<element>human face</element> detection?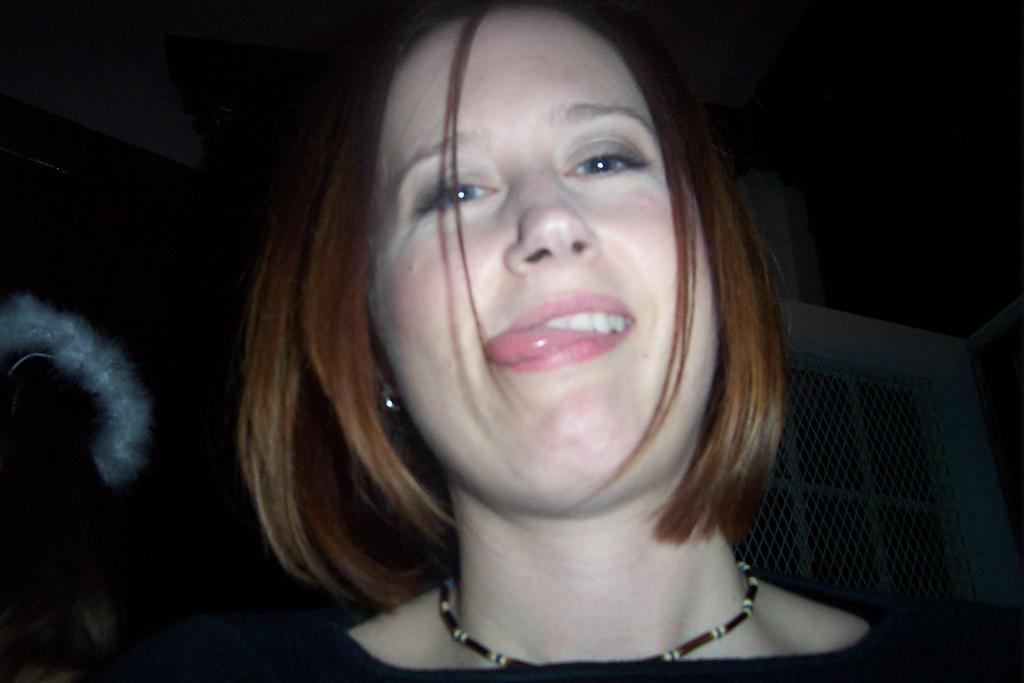
bbox(369, 0, 719, 510)
